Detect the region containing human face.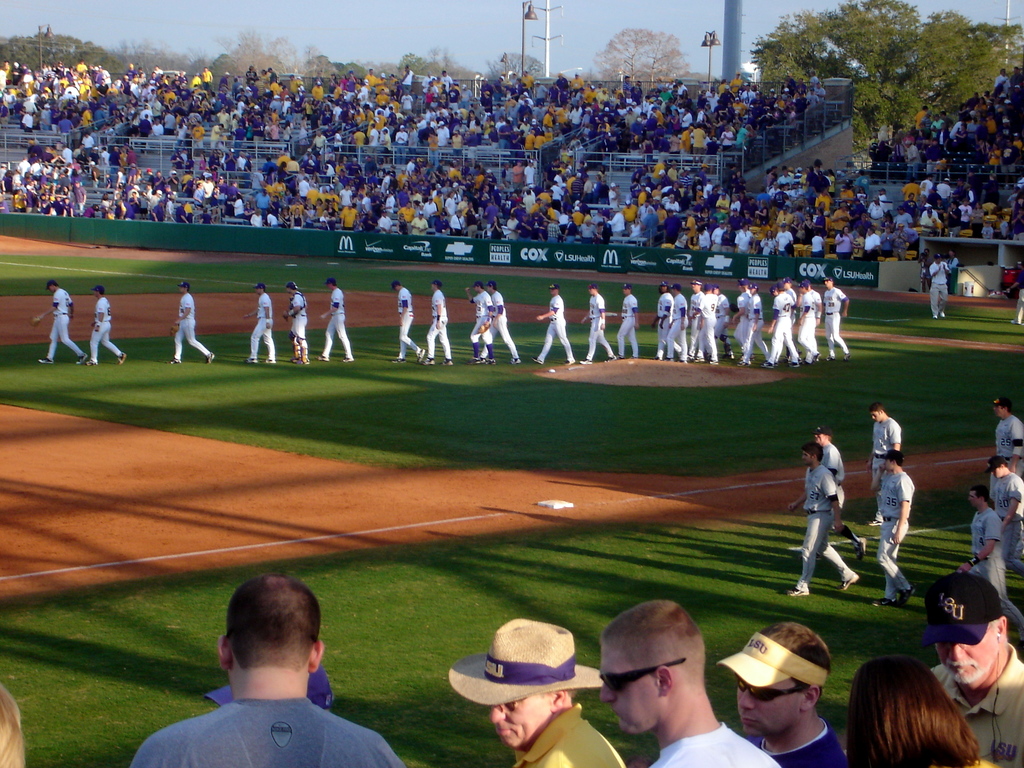
[left=801, top=447, right=812, bottom=466].
